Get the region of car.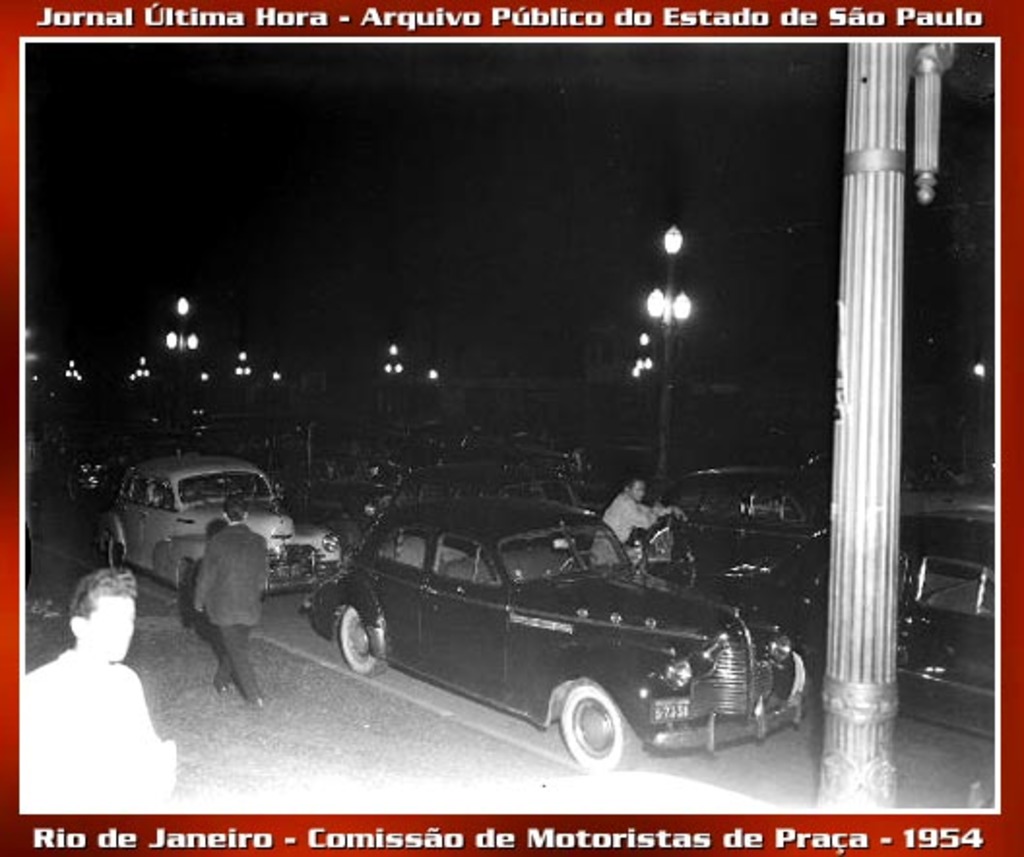
[left=310, top=500, right=809, bottom=774].
